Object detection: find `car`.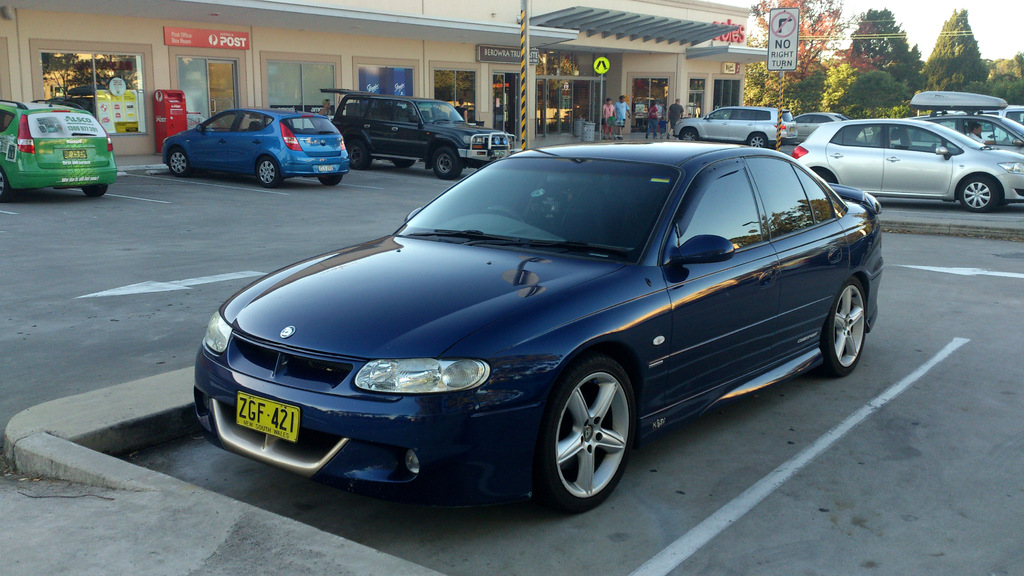
detection(790, 116, 1023, 209).
